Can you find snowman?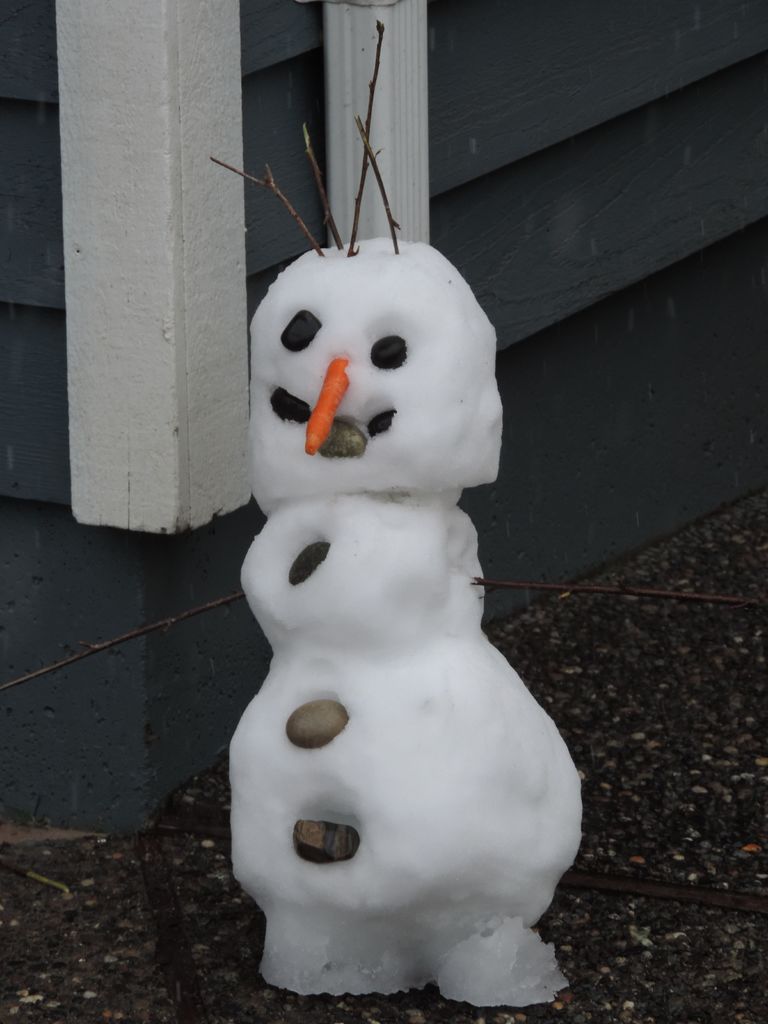
Yes, bounding box: detection(212, 26, 583, 1003).
